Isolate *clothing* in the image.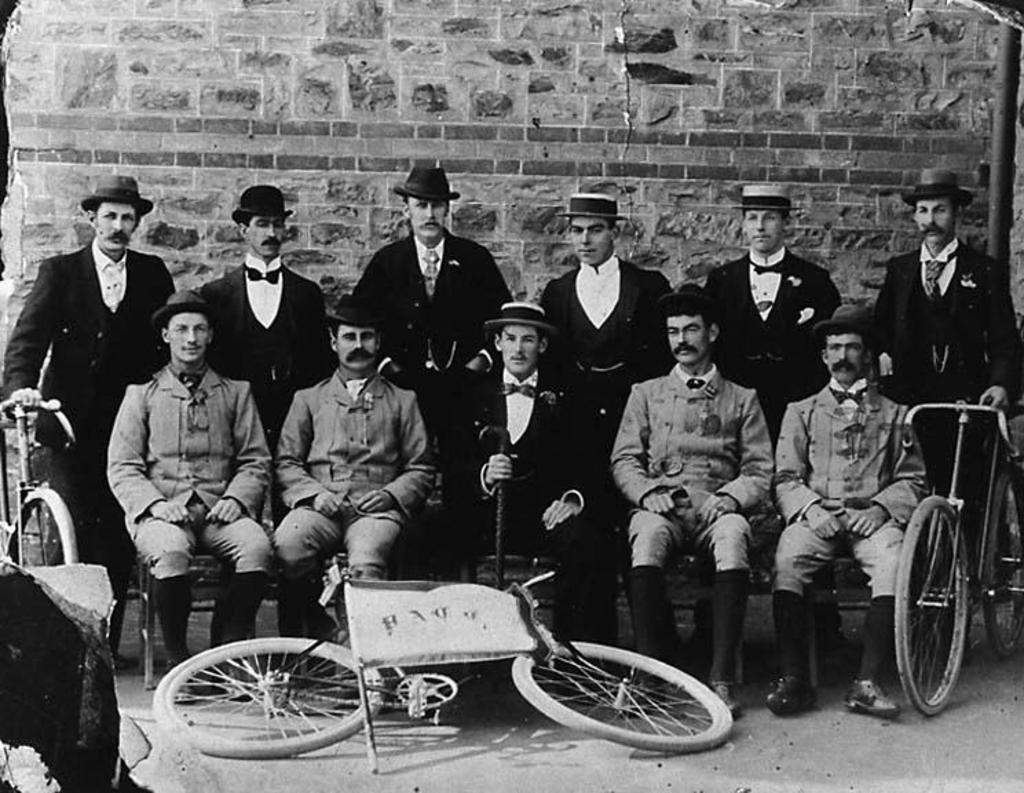
Isolated region: [769,372,933,625].
